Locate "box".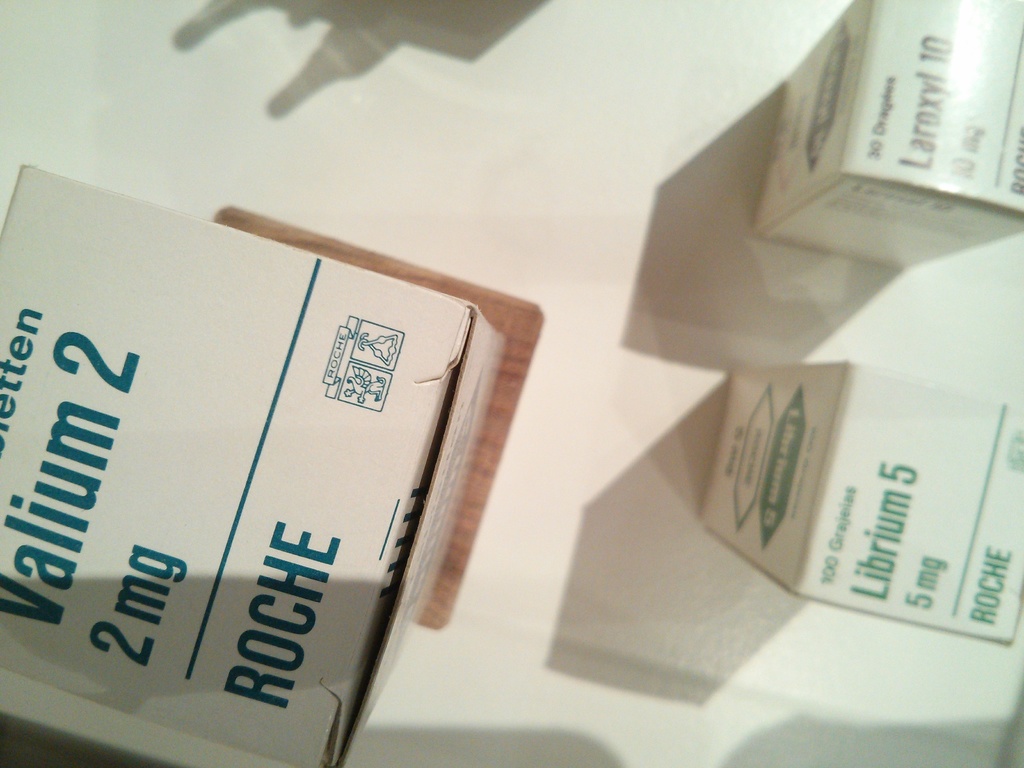
Bounding box: box(689, 352, 1023, 646).
